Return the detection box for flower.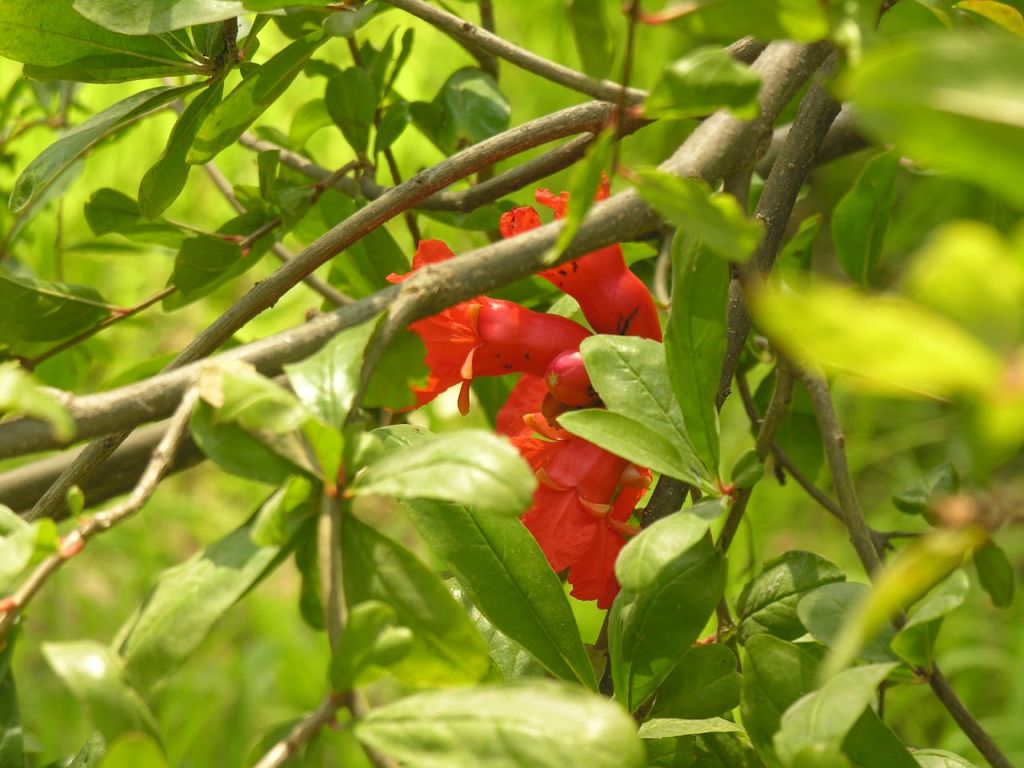
bbox(362, 193, 688, 655).
